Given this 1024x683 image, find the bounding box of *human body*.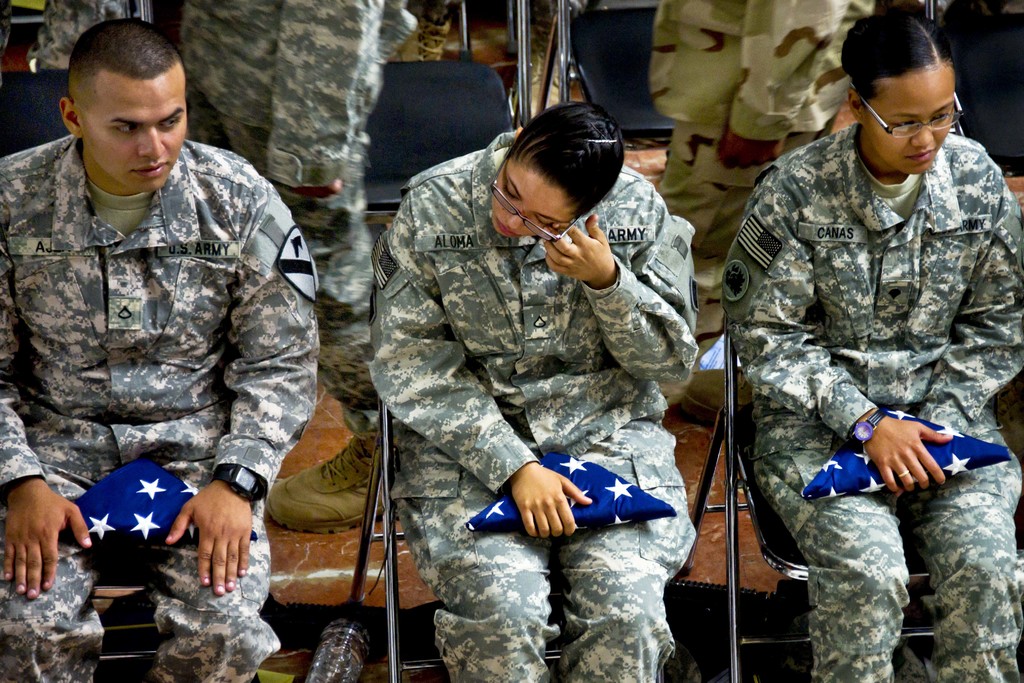
{"x1": 372, "y1": 106, "x2": 695, "y2": 682}.
